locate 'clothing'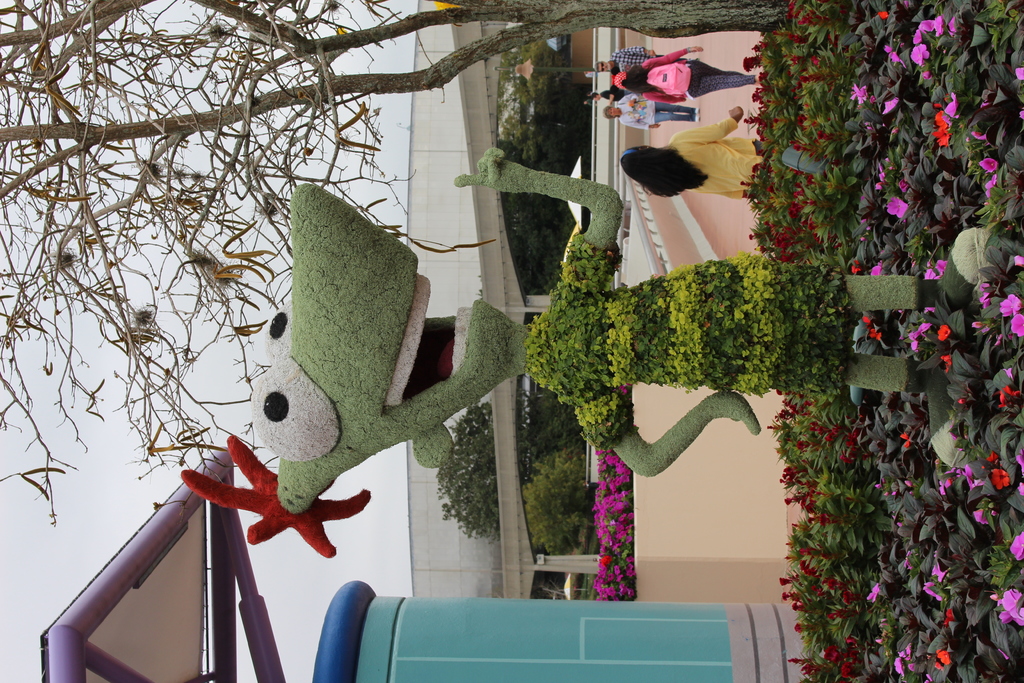
(x1=609, y1=47, x2=668, y2=73)
